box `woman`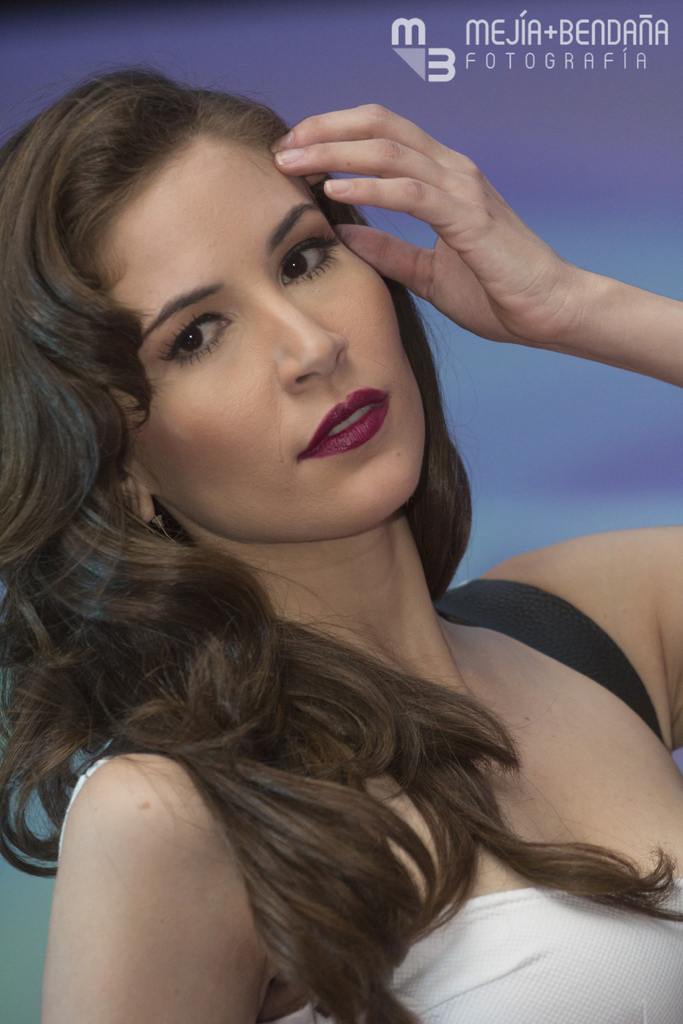
<box>0,54,668,1007</box>
